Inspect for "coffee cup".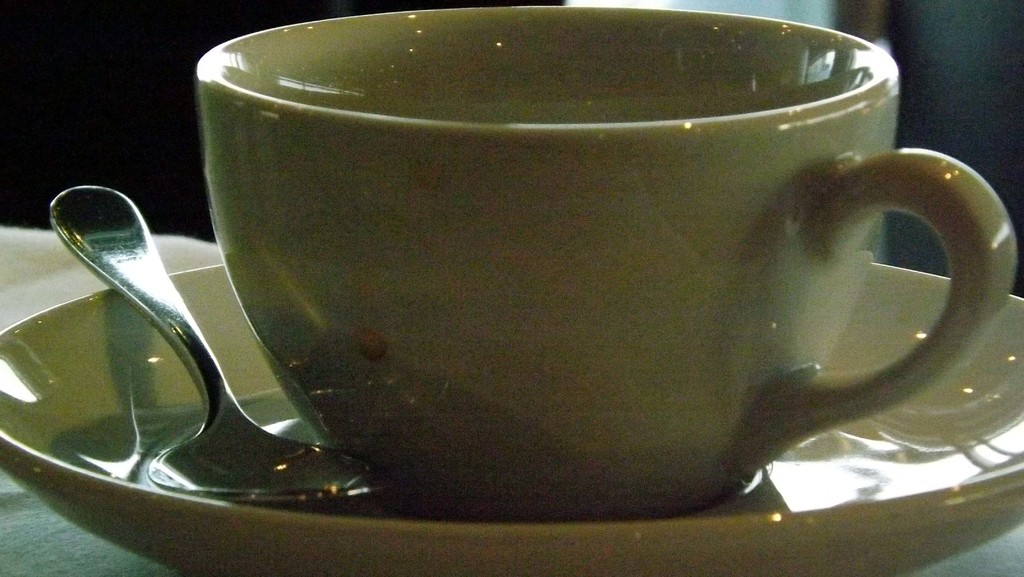
Inspection: Rect(193, 4, 1018, 527).
